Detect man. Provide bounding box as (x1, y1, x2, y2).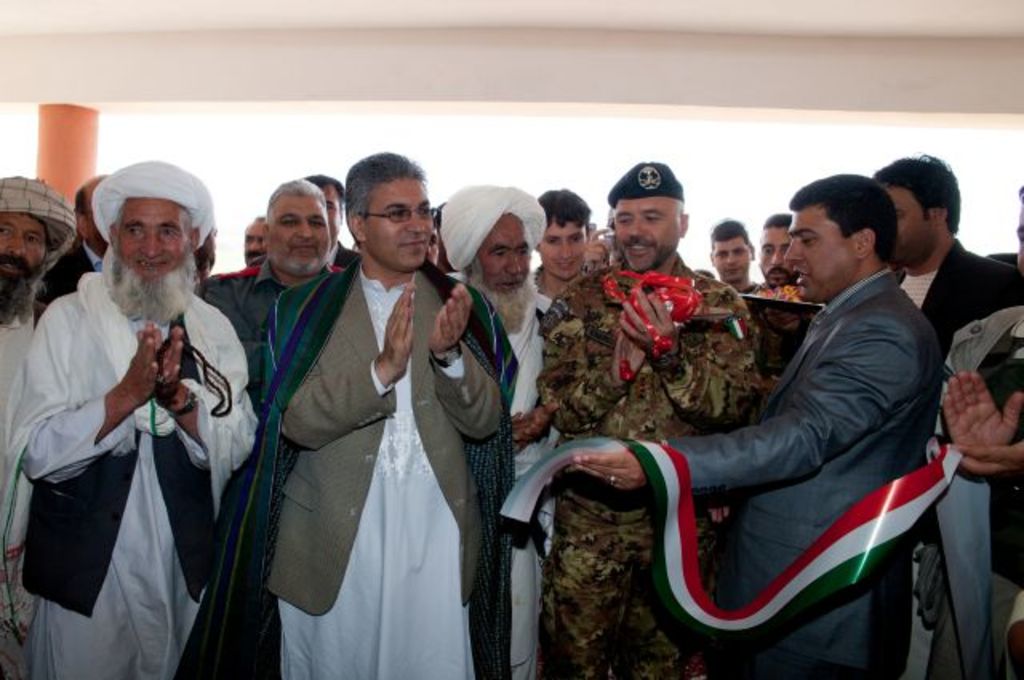
(539, 189, 594, 296).
